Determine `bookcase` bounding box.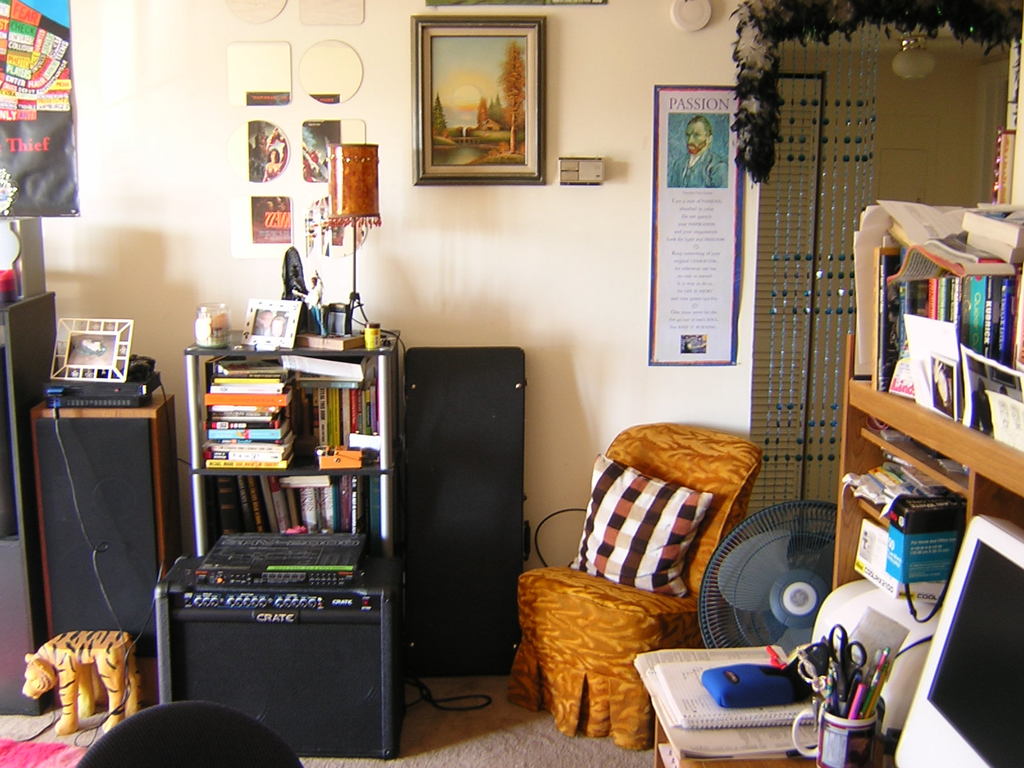
Determined: [x1=166, y1=333, x2=392, y2=594].
